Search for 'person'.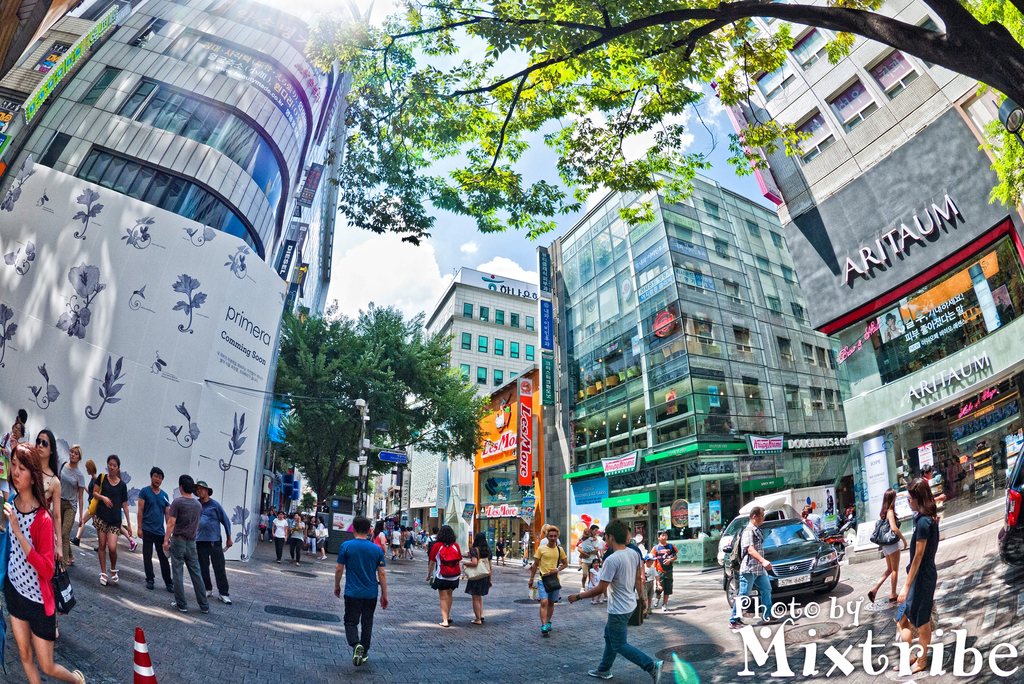
Found at x1=576, y1=525, x2=602, y2=599.
